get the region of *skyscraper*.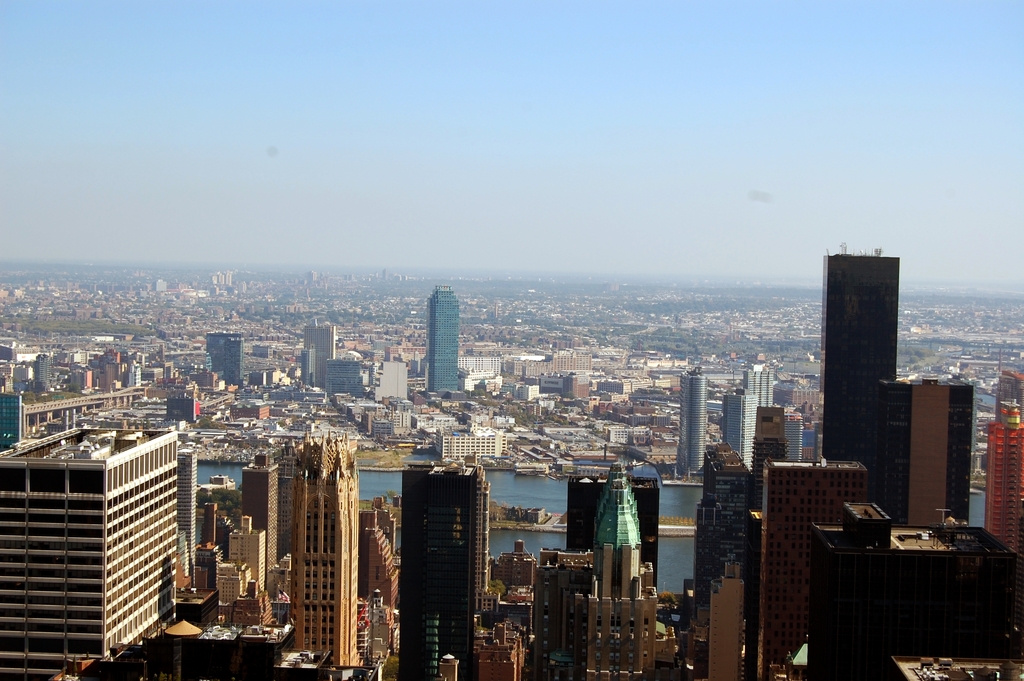
<region>102, 361, 121, 390</region>.
